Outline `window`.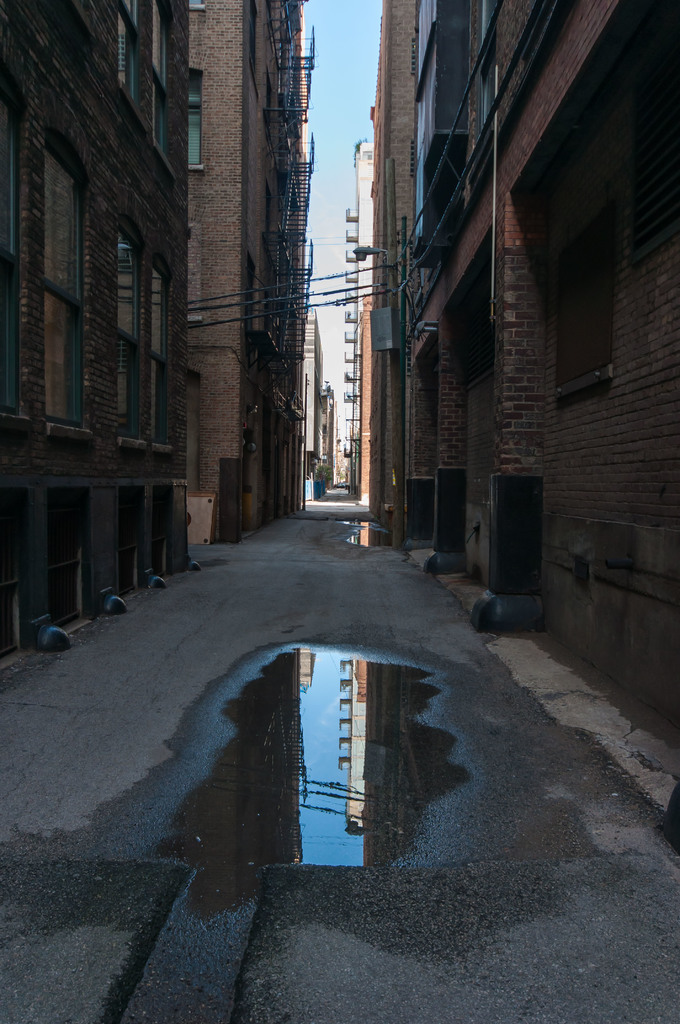
Outline: (145,6,173,83).
